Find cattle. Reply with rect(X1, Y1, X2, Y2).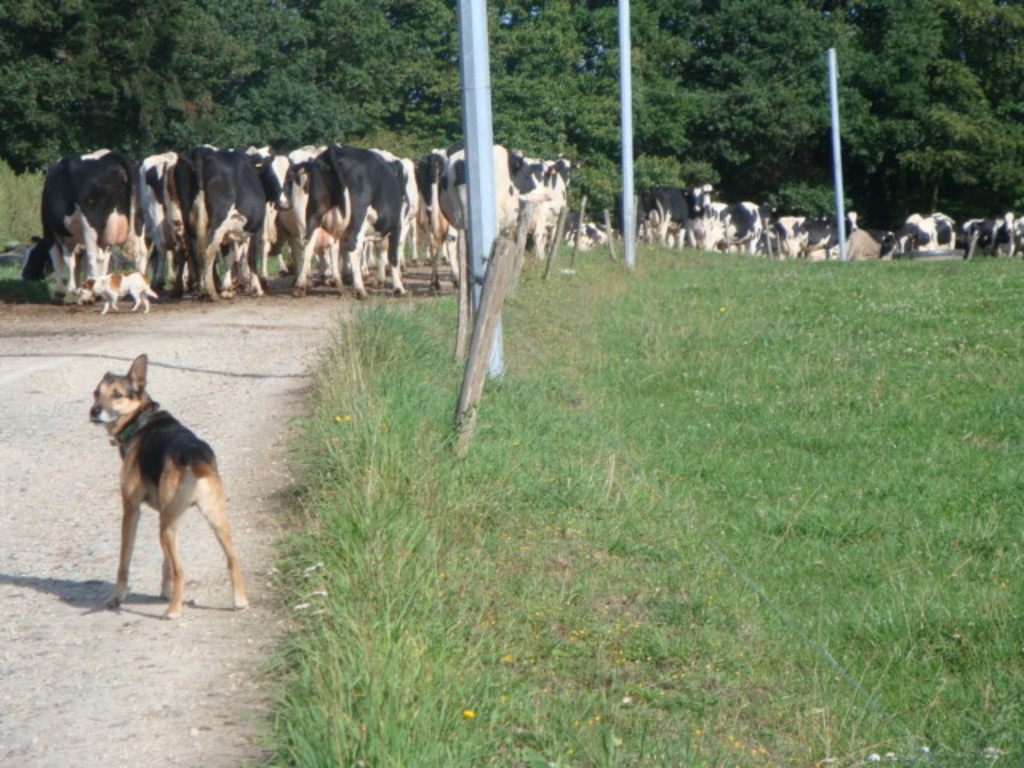
rect(282, 146, 347, 264).
